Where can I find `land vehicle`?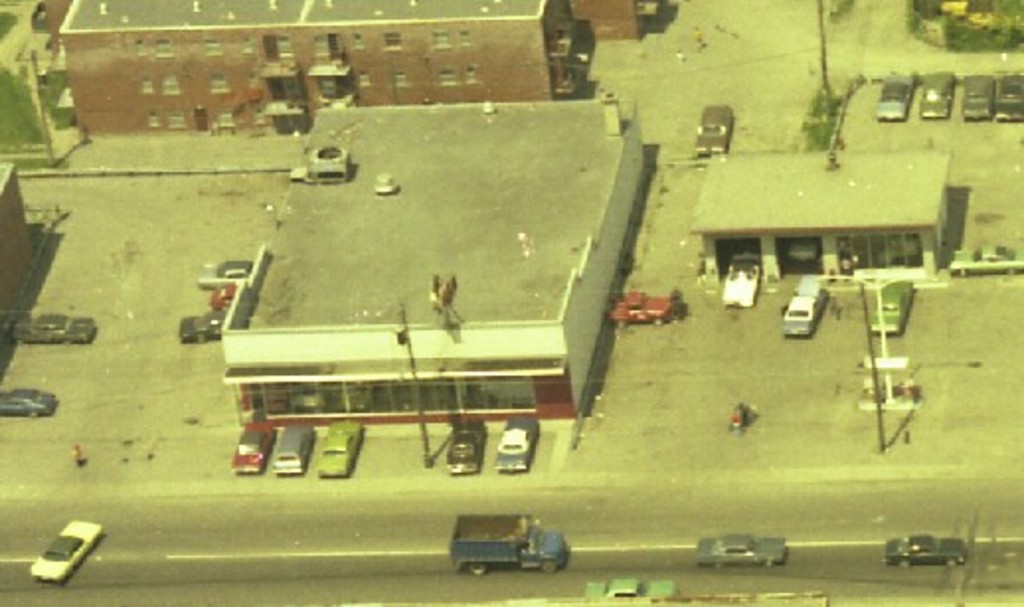
You can find it at box=[212, 285, 239, 303].
